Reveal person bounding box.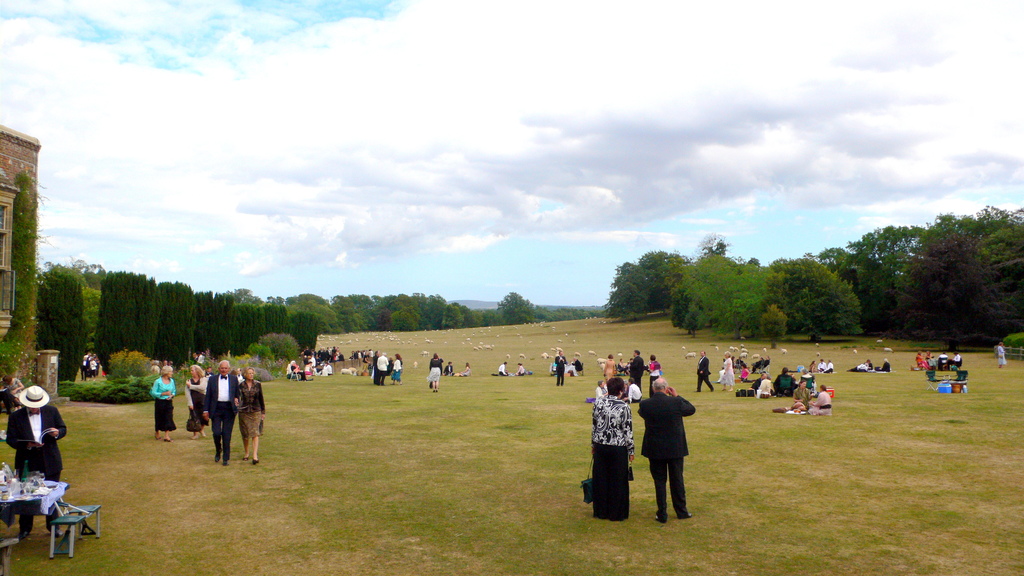
Revealed: 756,372,771,397.
